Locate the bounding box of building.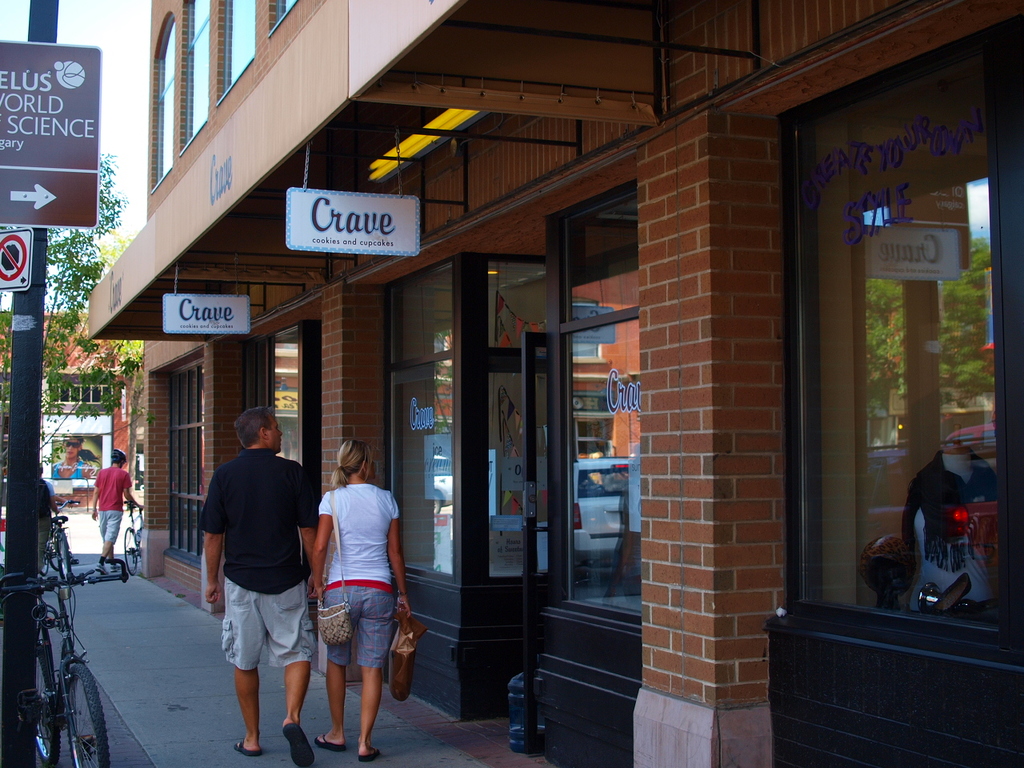
Bounding box: l=89, t=0, r=1023, b=767.
